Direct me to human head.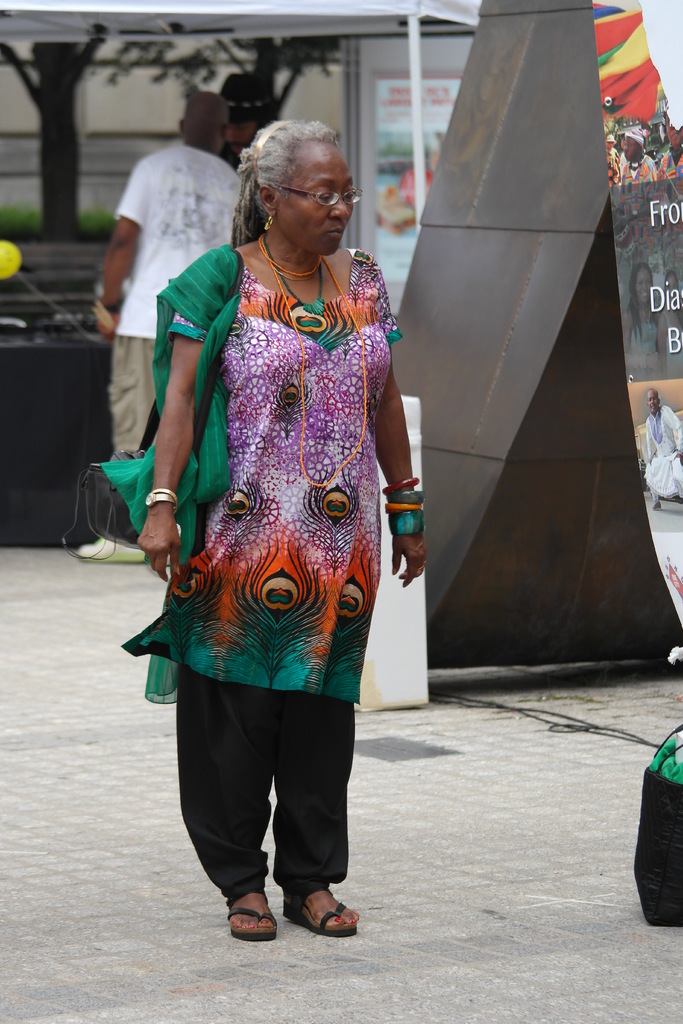
Direction: 668, 109, 682, 144.
